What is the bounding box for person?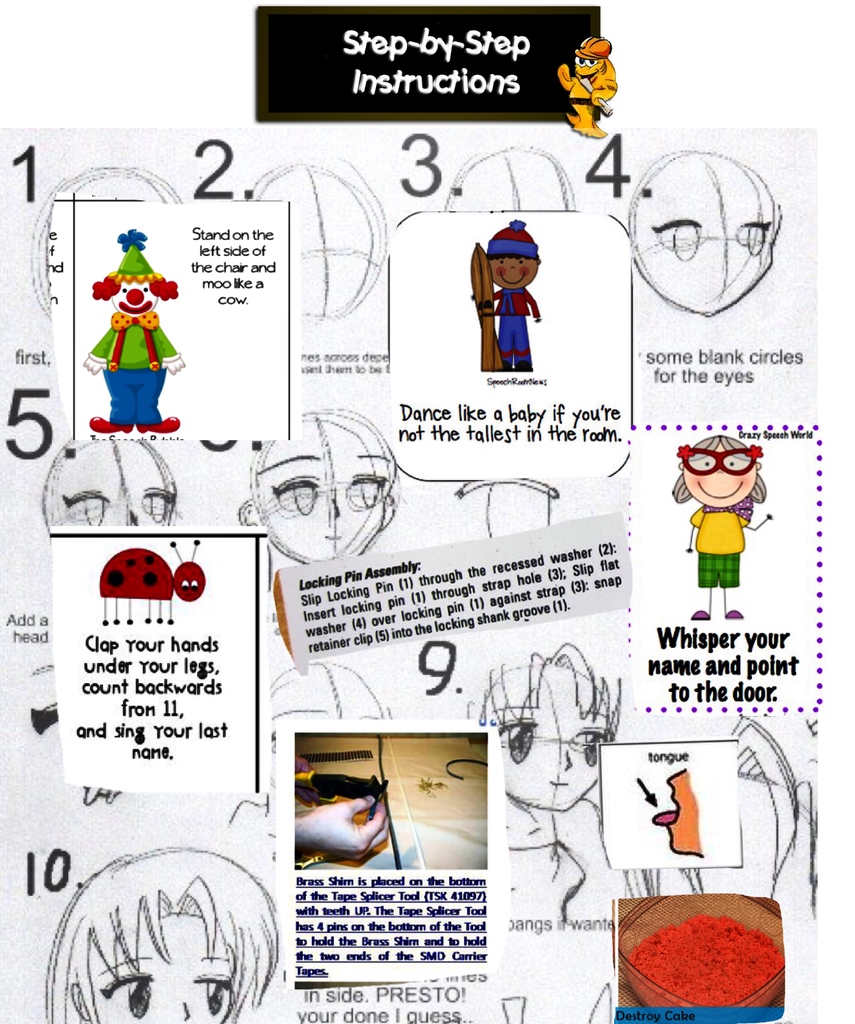
(left=89, top=232, right=182, bottom=435).
